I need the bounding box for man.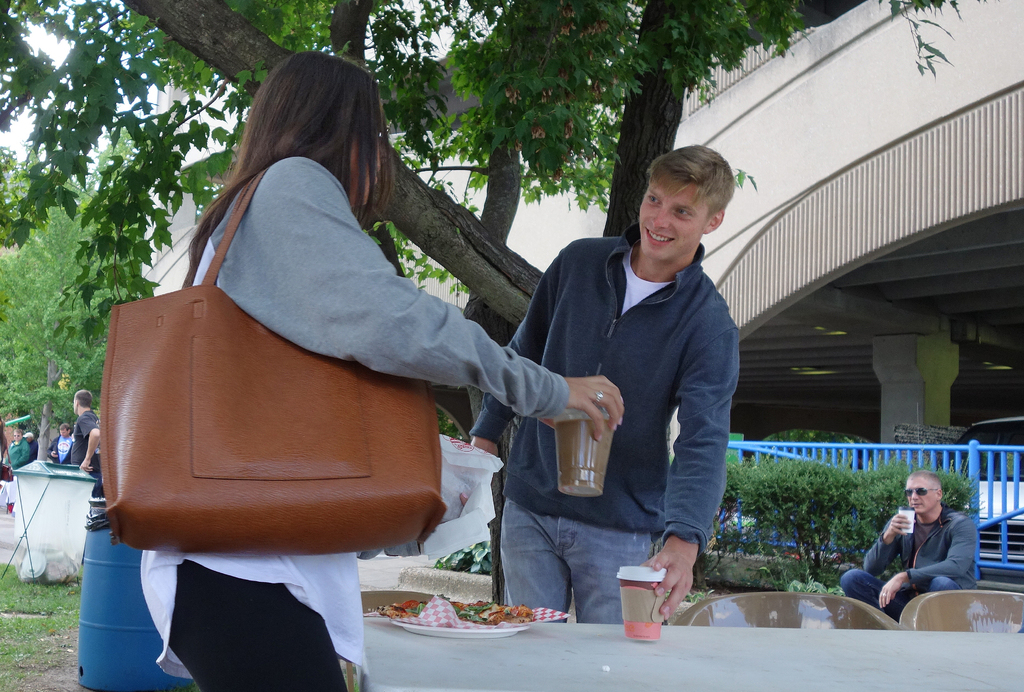
Here it is: left=1, top=427, right=34, bottom=475.
